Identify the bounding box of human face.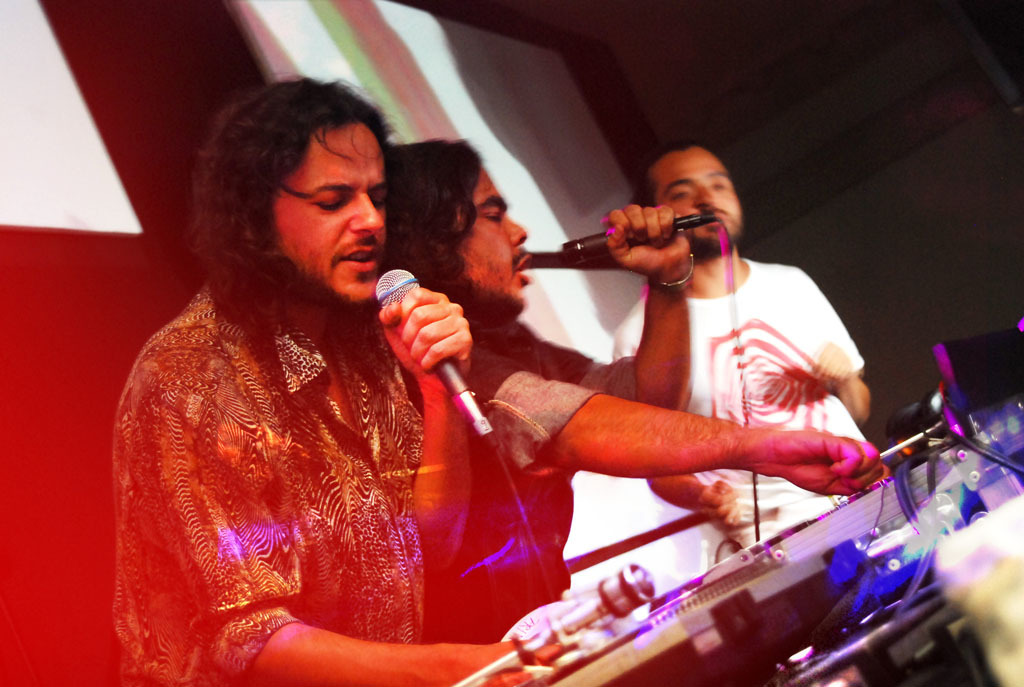
<bbox>653, 154, 740, 246</bbox>.
